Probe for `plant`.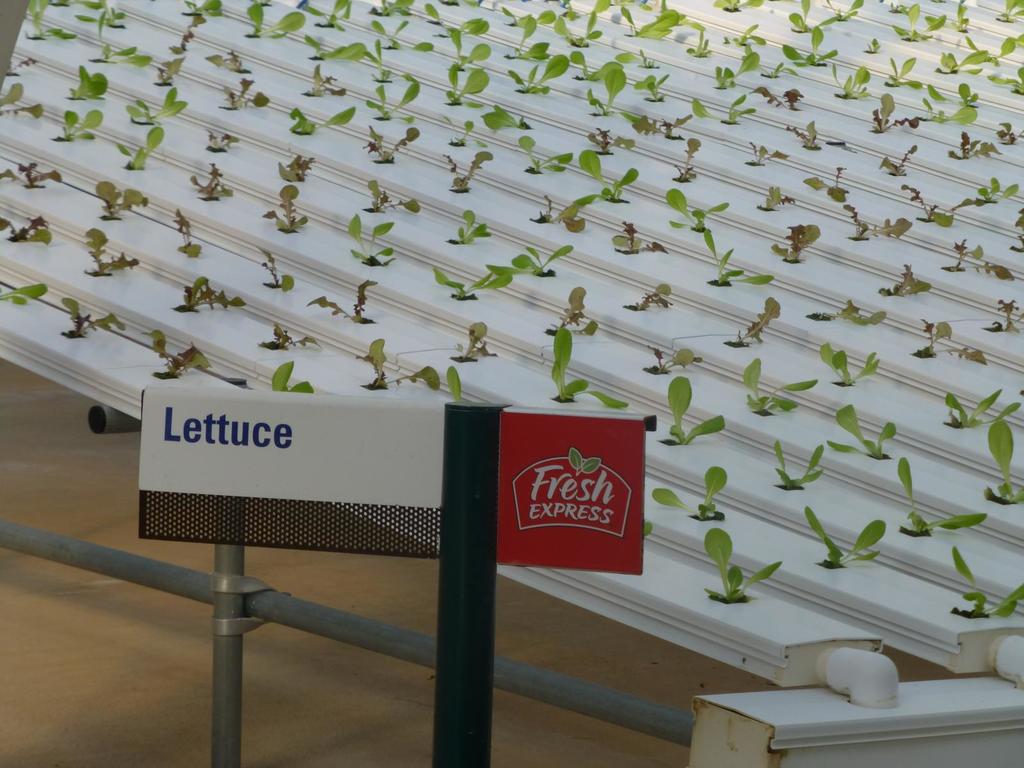
Probe result: detection(367, 179, 420, 220).
